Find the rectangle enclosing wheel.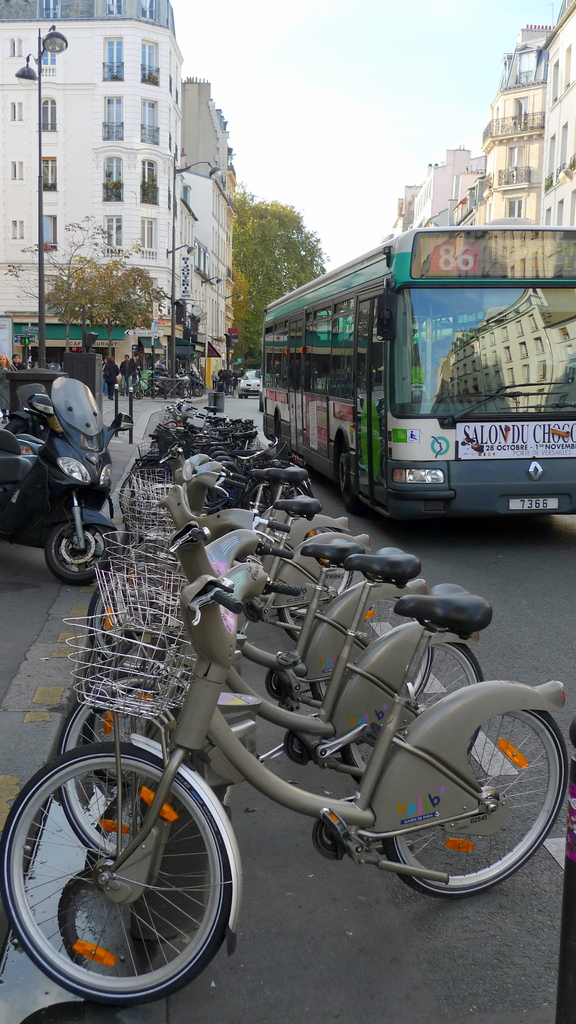
[left=339, top=630, right=493, bottom=788].
